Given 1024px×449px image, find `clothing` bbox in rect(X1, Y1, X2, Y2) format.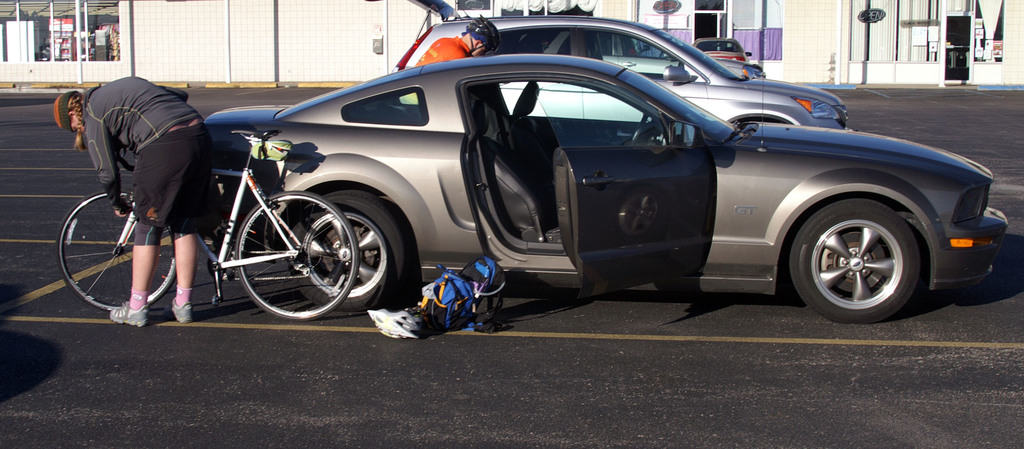
rect(415, 35, 471, 65).
